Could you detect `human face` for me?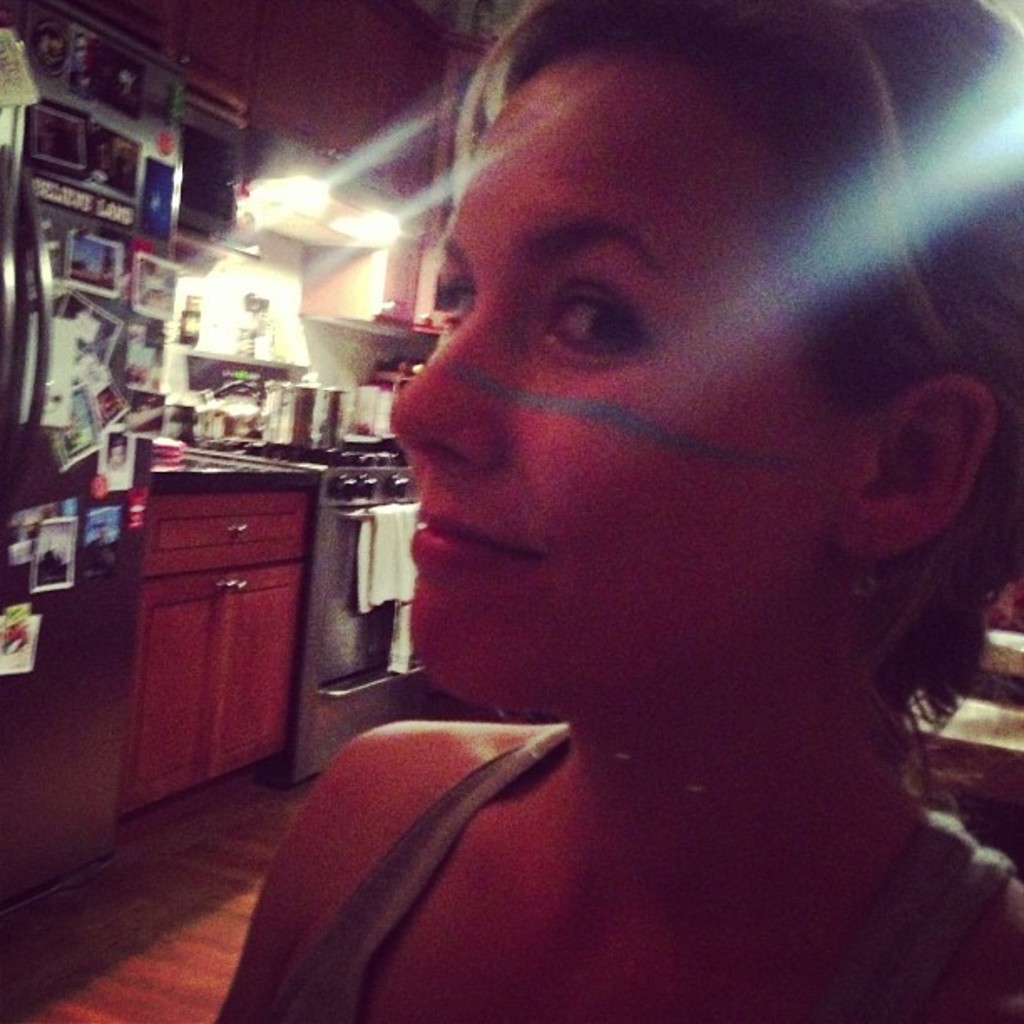
Detection result: (left=393, top=45, right=835, bottom=704).
